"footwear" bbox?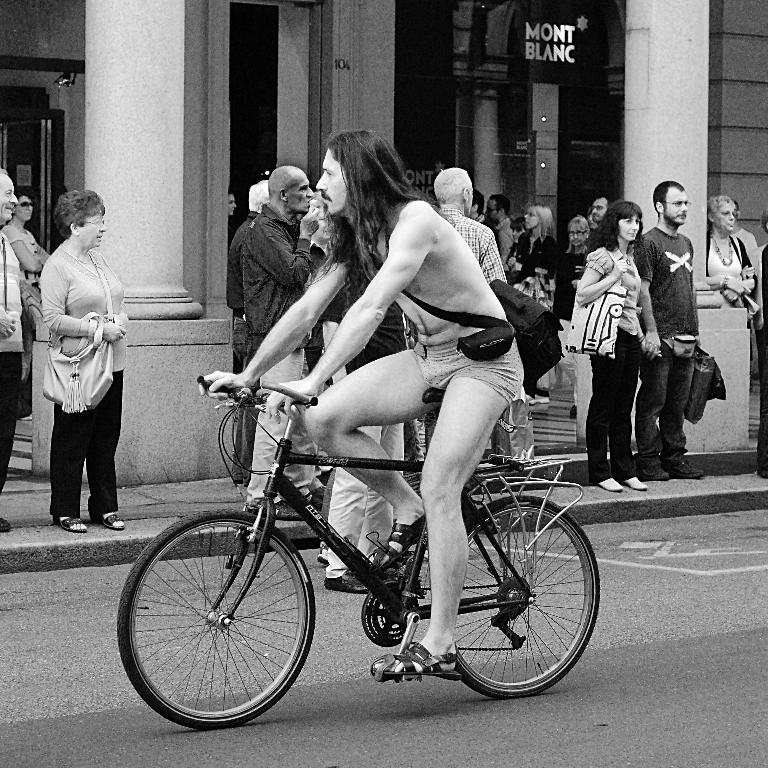
rect(618, 472, 646, 488)
